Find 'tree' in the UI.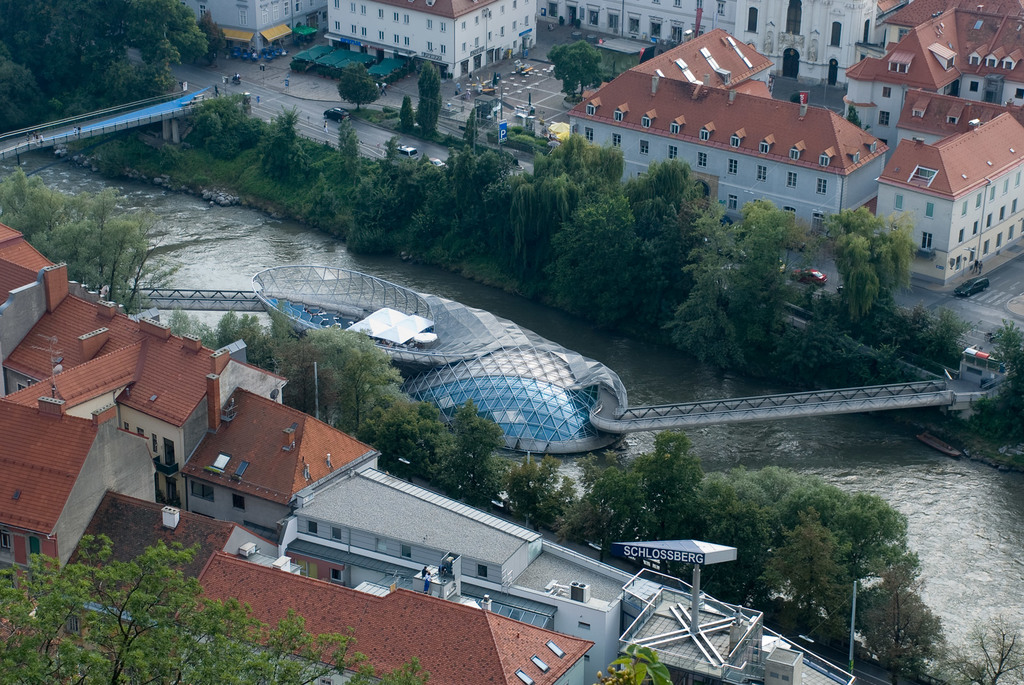
UI element at Rect(671, 211, 780, 374).
